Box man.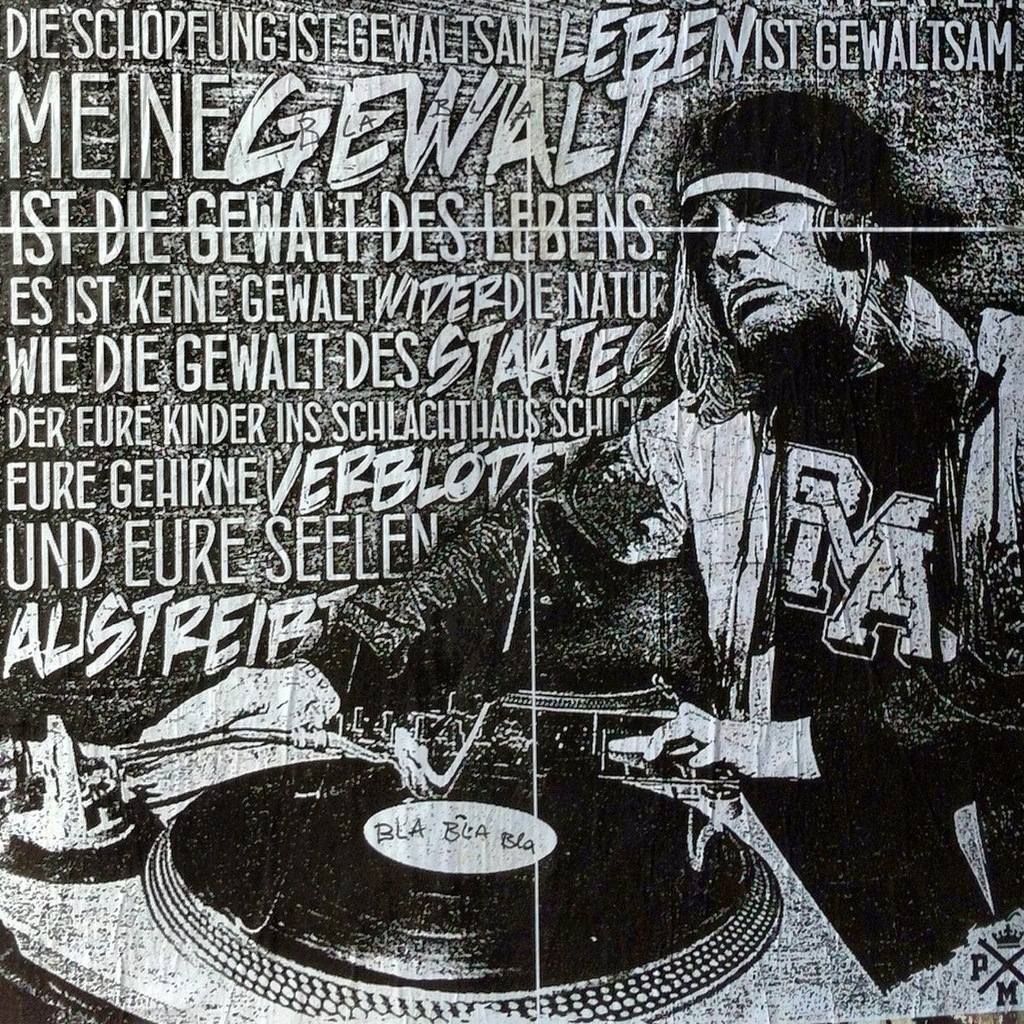
BBox(128, 100, 1023, 965).
